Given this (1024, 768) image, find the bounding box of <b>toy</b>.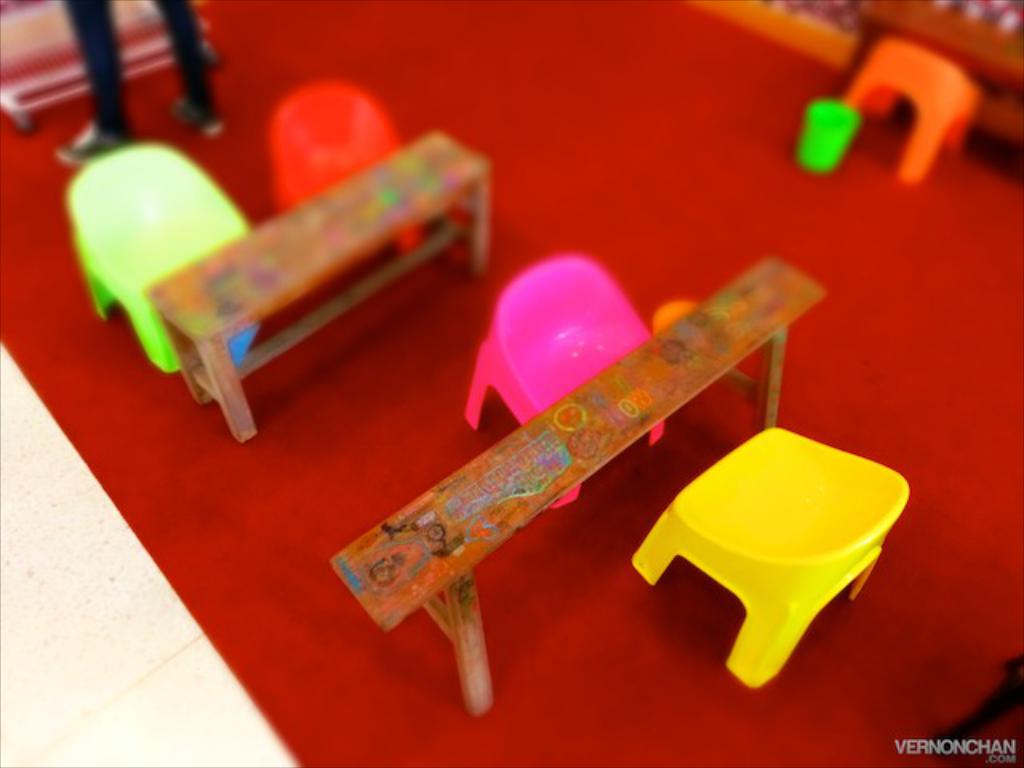
region(829, 35, 1003, 189).
